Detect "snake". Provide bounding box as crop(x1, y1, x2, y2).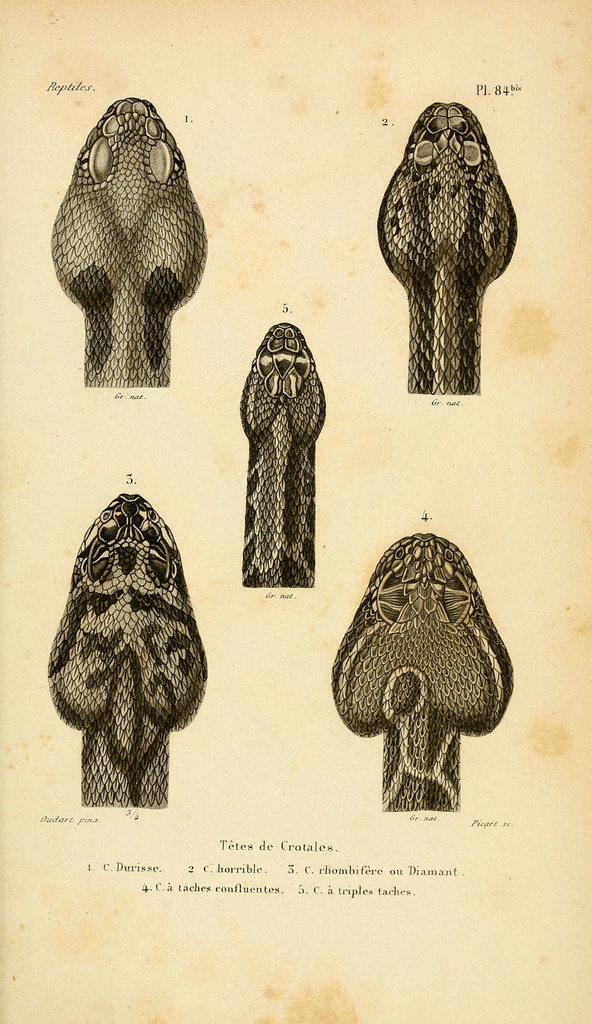
crop(328, 533, 520, 811).
